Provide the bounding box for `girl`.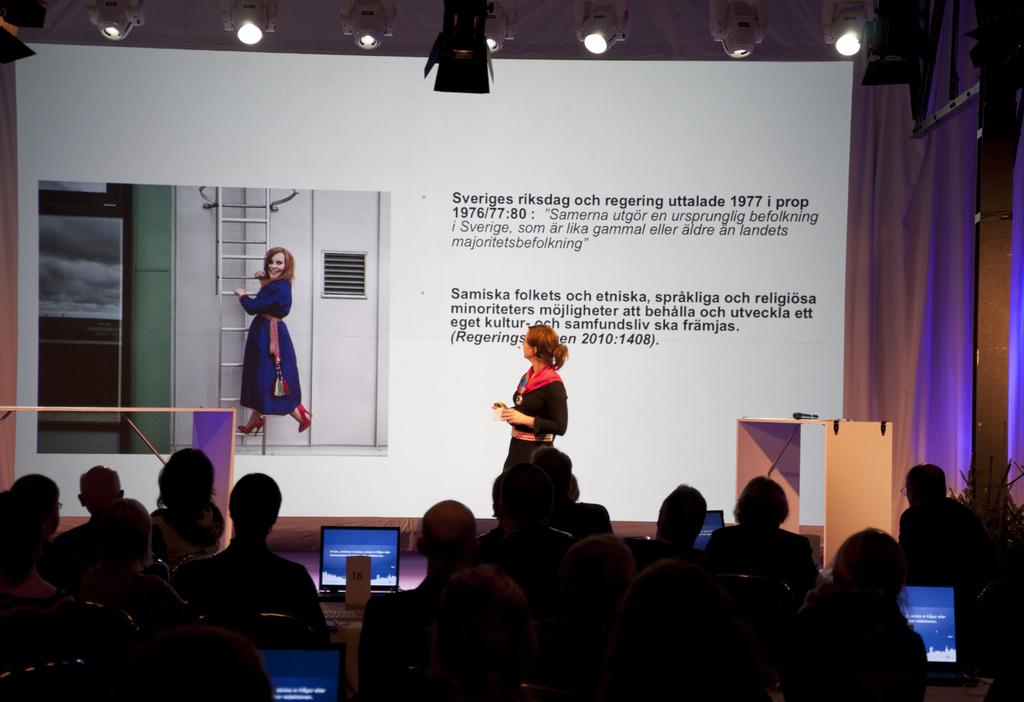
492 326 566 468.
